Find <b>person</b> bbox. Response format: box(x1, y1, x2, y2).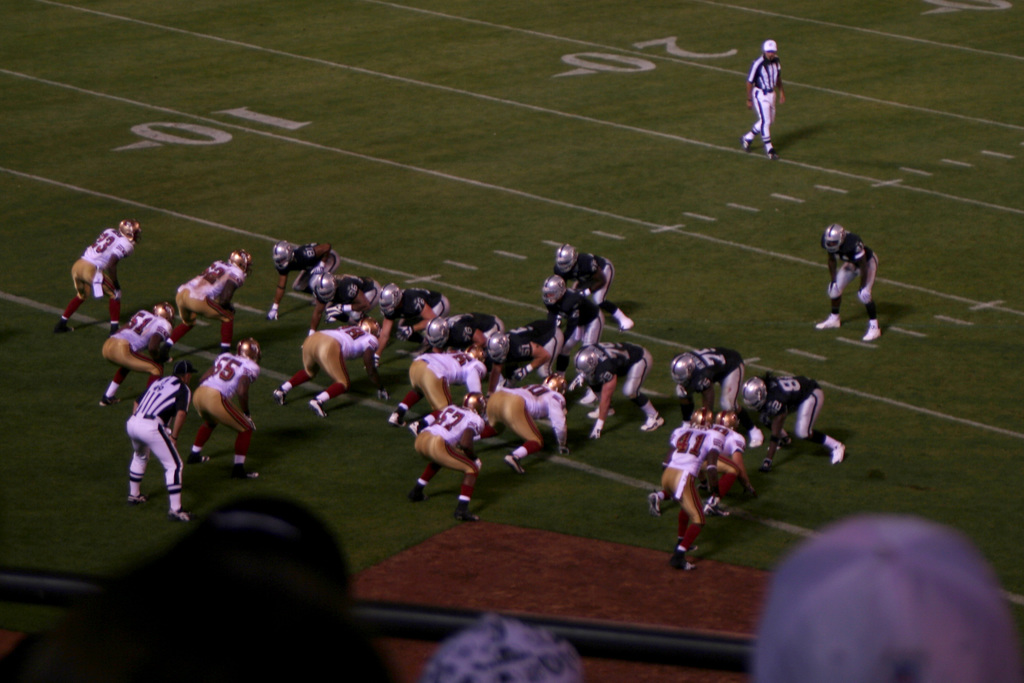
box(165, 255, 250, 355).
